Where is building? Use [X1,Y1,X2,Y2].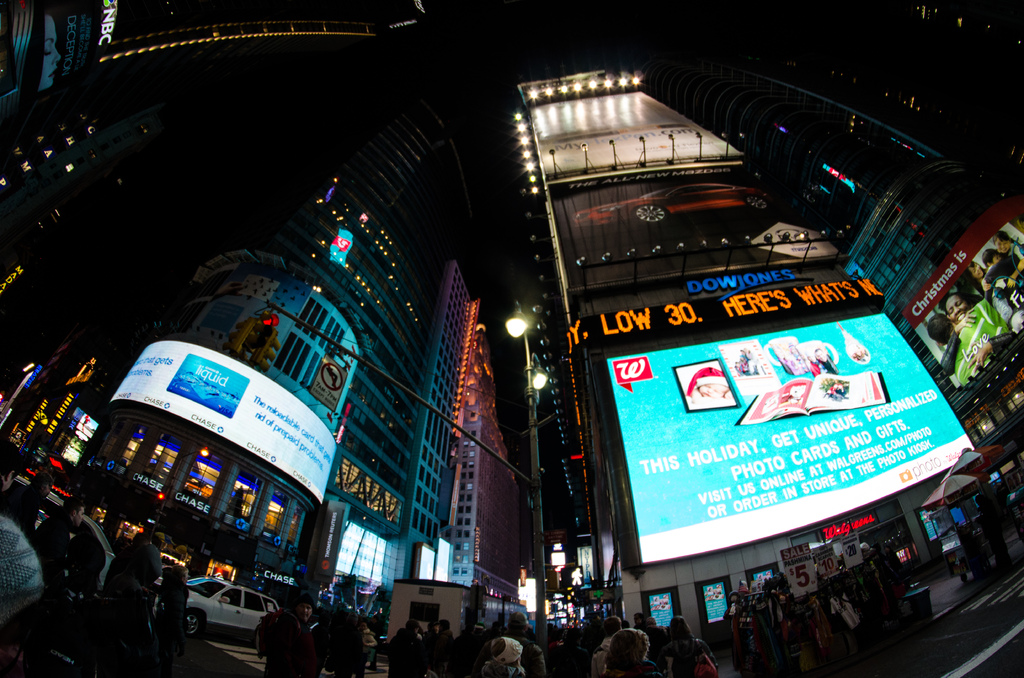
[0,0,426,109].
